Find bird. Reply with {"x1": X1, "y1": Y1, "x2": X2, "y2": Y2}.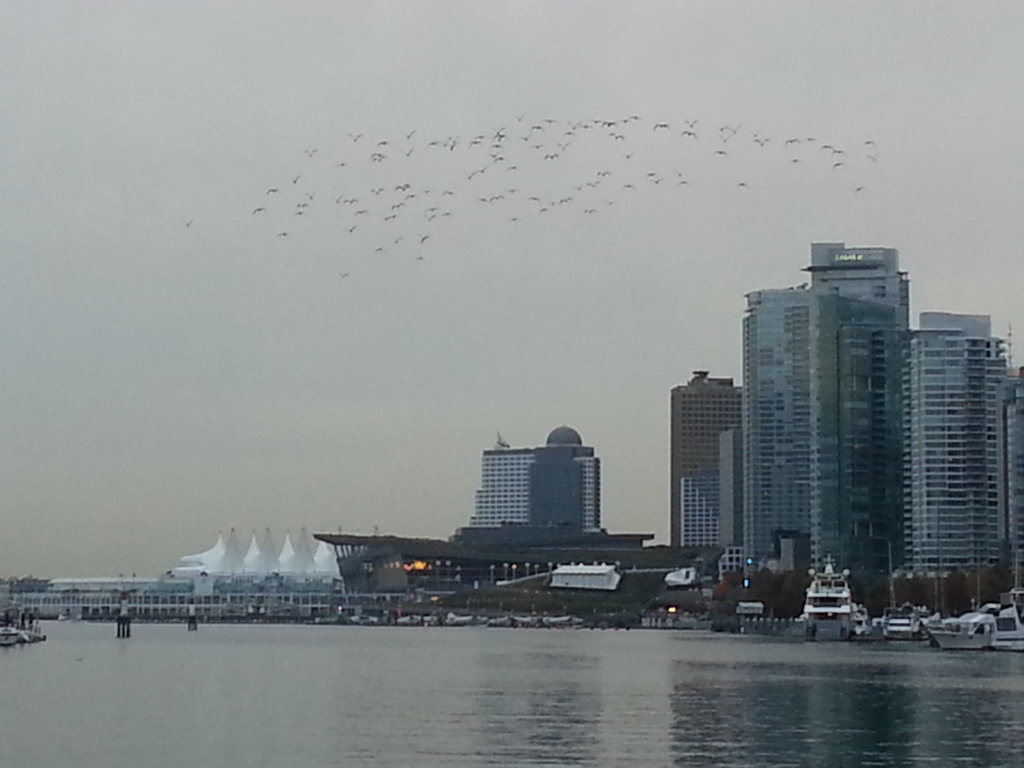
{"x1": 750, "y1": 129, "x2": 766, "y2": 137}.
